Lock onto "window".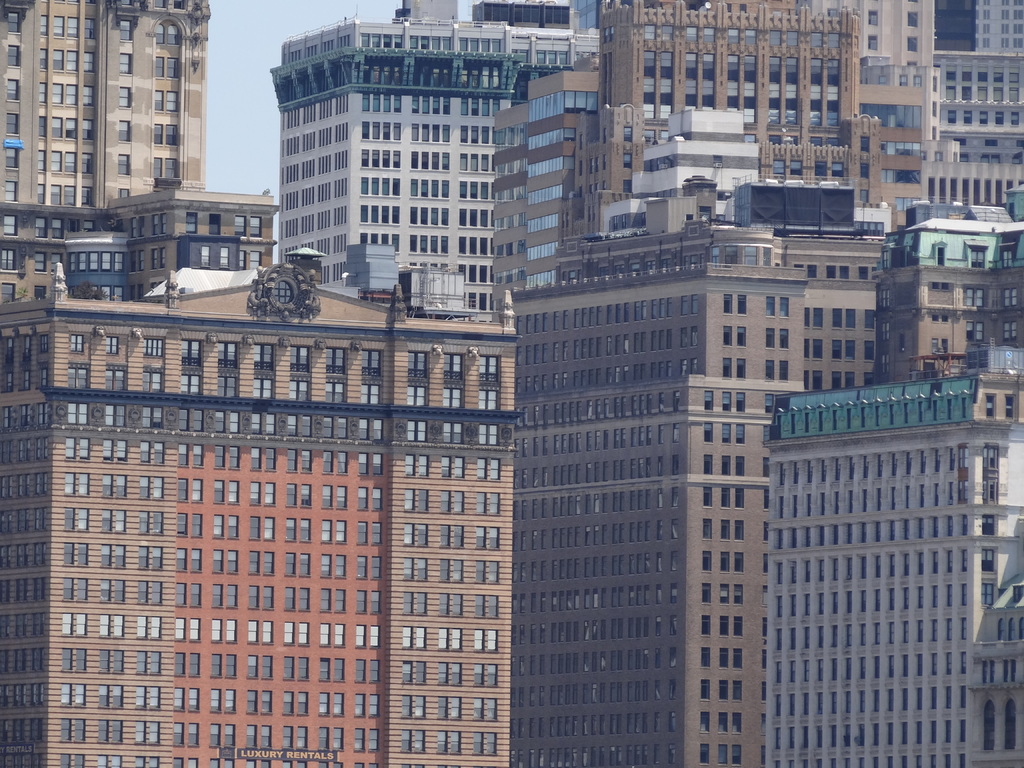
Locked: (361, 119, 402, 140).
